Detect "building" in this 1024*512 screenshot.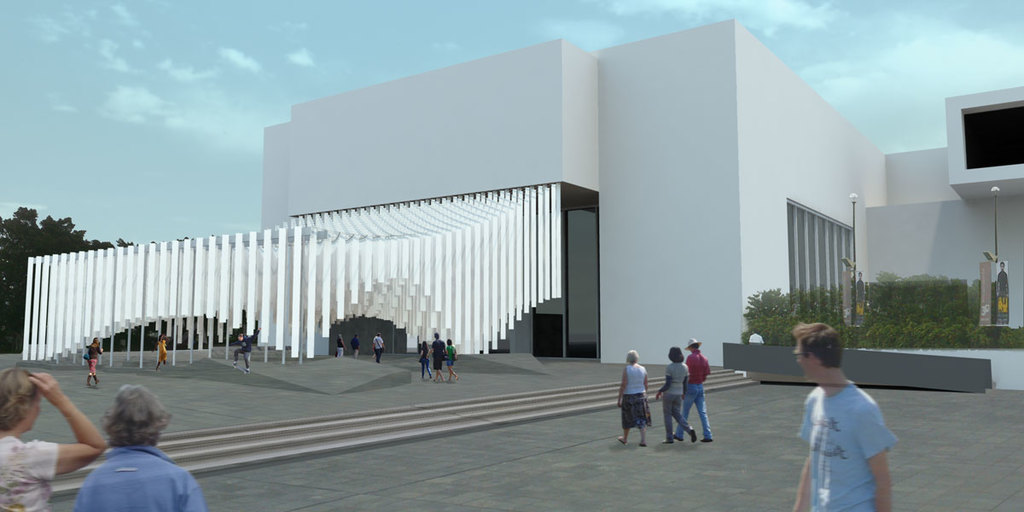
Detection: [32, 37, 1021, 360].
